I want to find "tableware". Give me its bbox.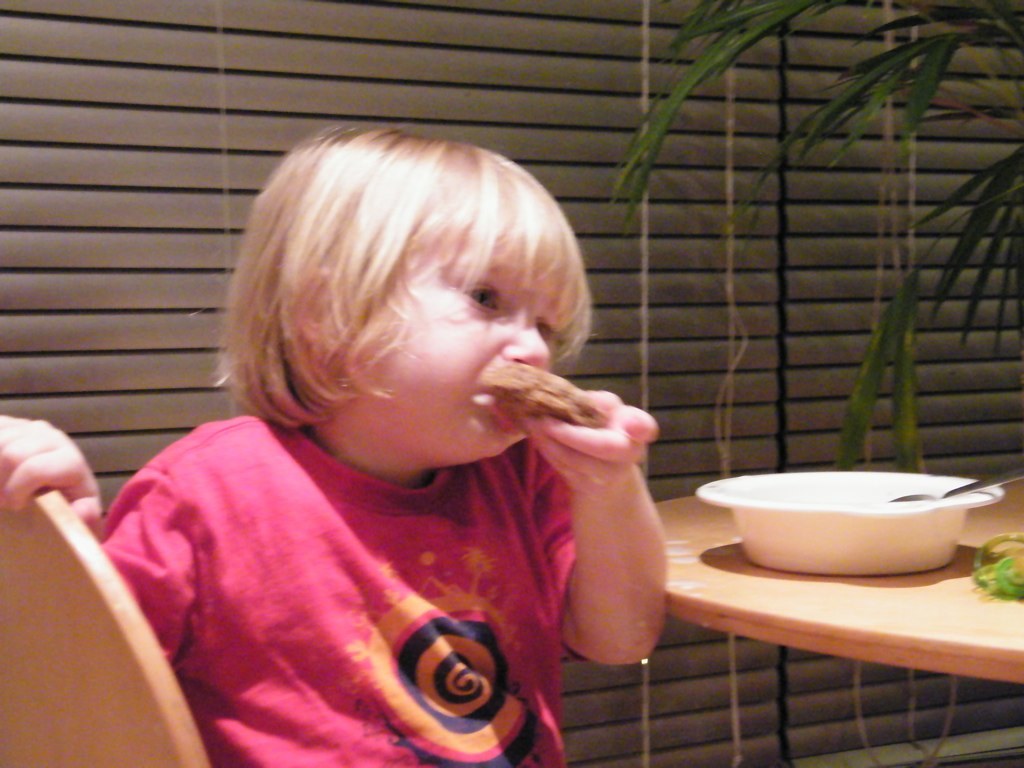
[left=886, top=467, right=1023, bottom=505].
